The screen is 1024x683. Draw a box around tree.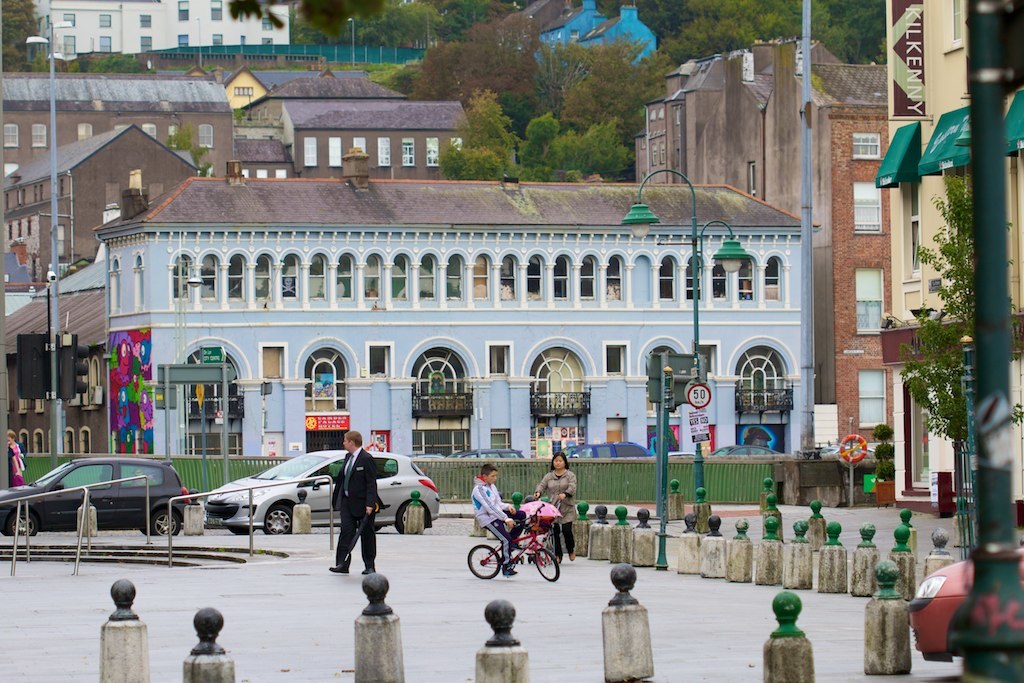
(0, 0, 67, 75).
